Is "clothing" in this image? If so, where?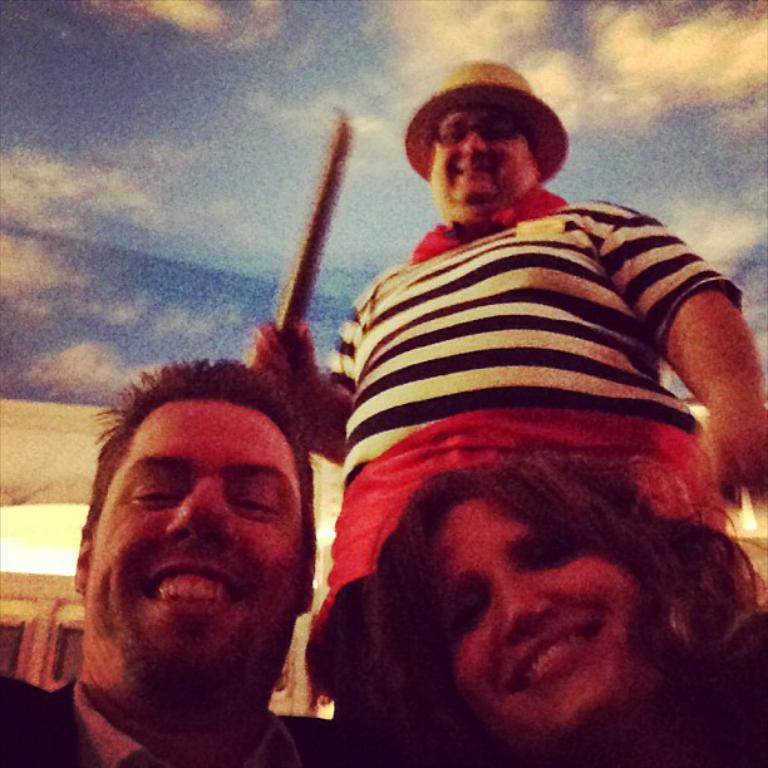
Yes, at <box>0,678,340,767</box>.
